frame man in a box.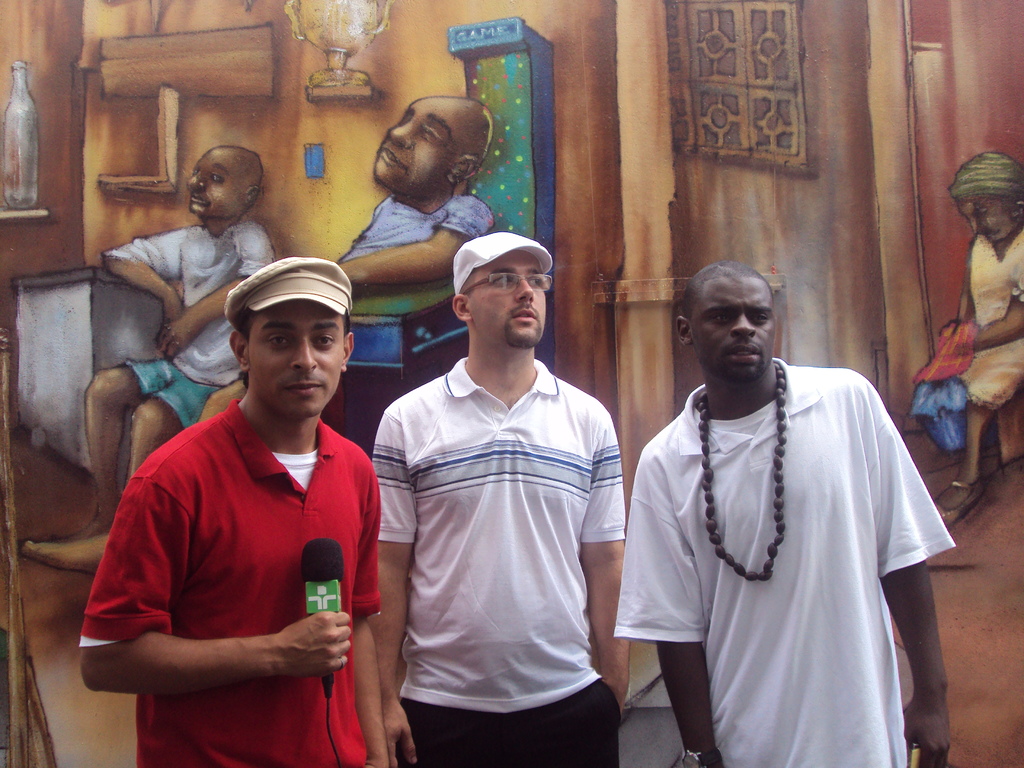
pyautogui.locateOnScreen(20, 146, 278, 575).
